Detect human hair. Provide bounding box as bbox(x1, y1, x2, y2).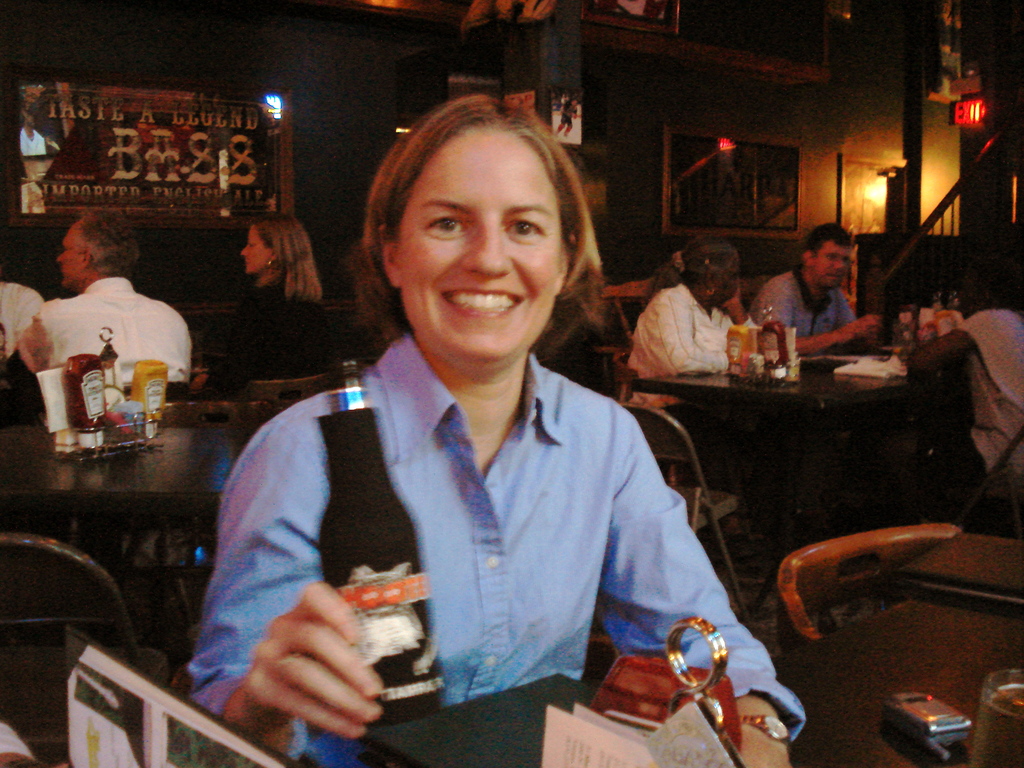
bbox(333, 99, 611, 394).
